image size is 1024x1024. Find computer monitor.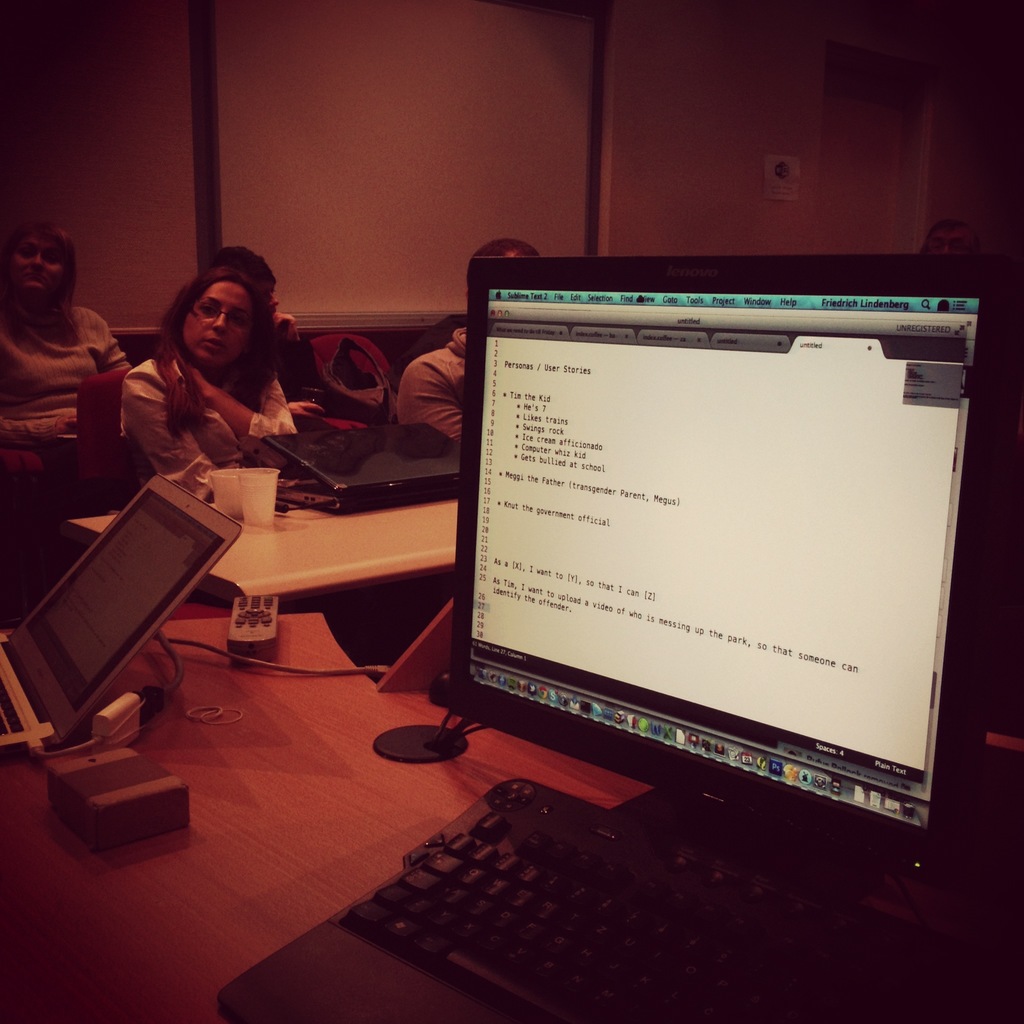
[x1=428, y1=243, x2=1003, y2=863].
